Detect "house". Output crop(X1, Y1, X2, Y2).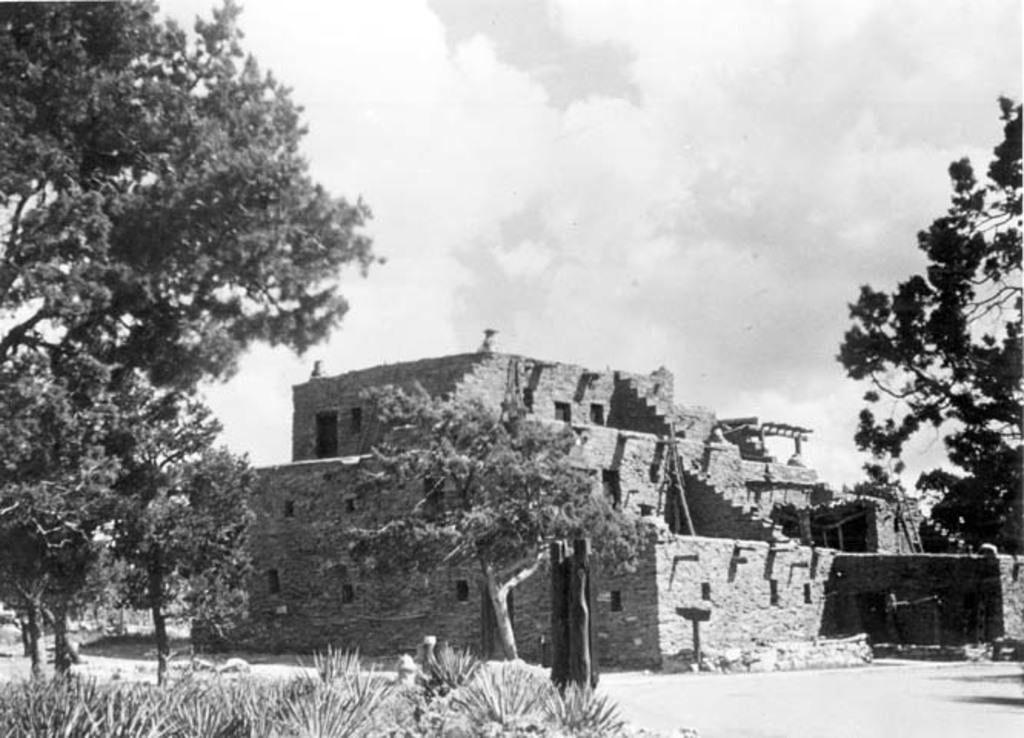
crop(194, 344, 1022, 673).
